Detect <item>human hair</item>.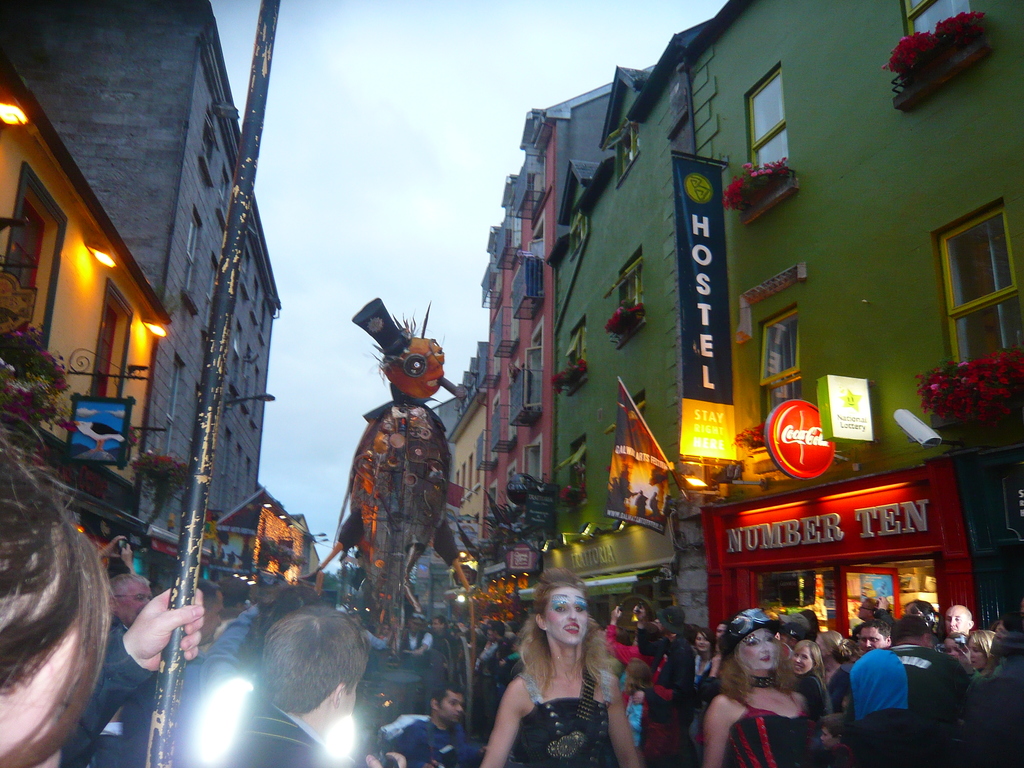
Detected at select_region(0, 413, 126, 767).
